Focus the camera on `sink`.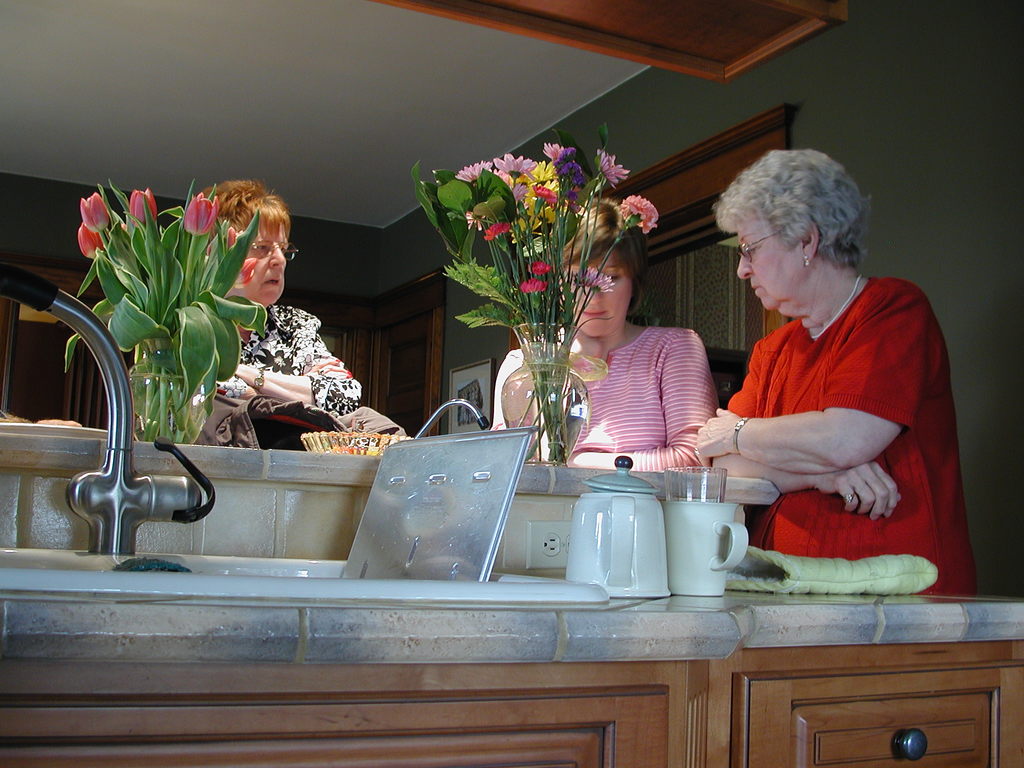
Focus region: 0,258,612,600.
